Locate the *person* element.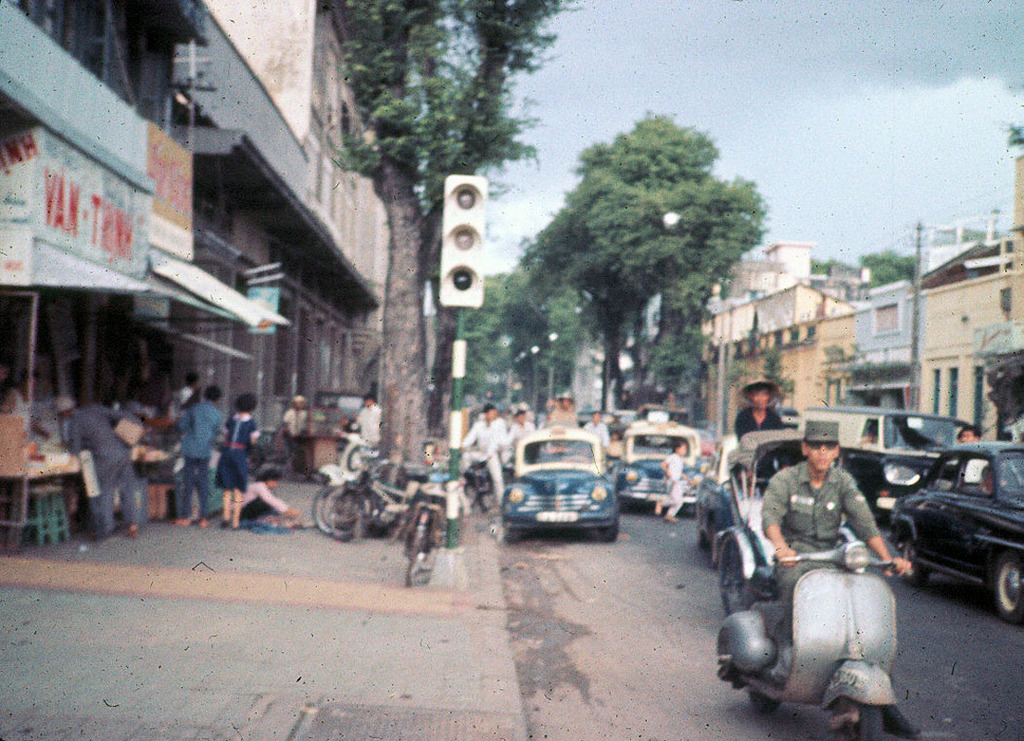
Element bbox: l=601, t=428, r=626, b=468.
